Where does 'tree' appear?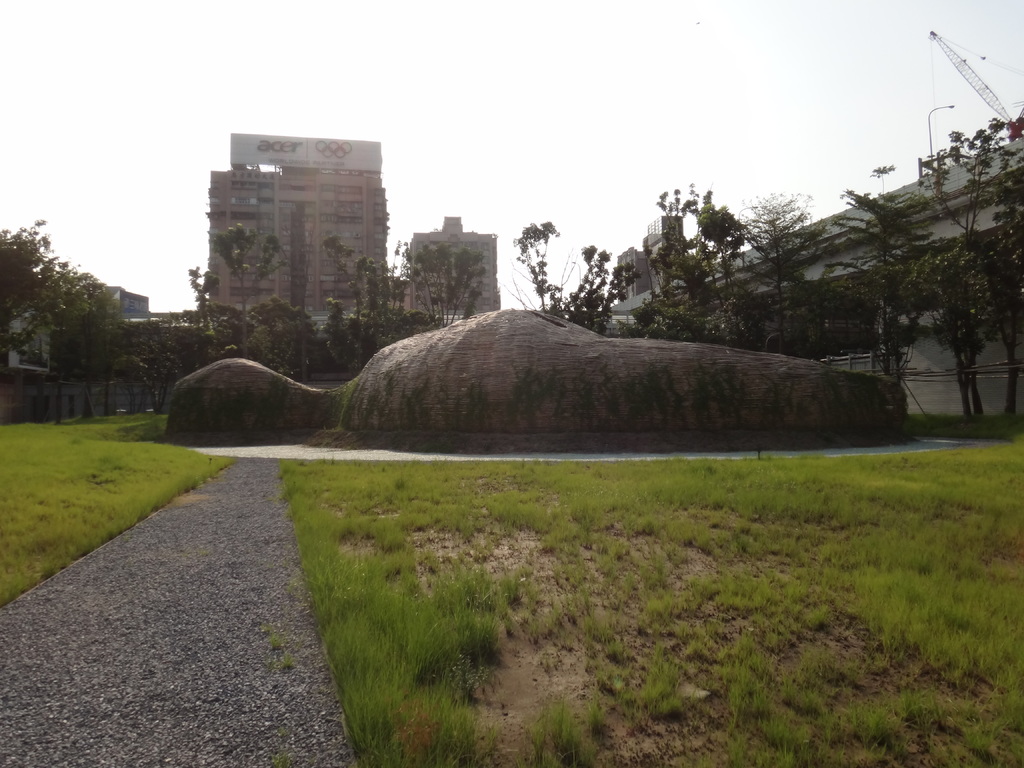
Appears at (left=625, top=177, right=779, bottom=350).
